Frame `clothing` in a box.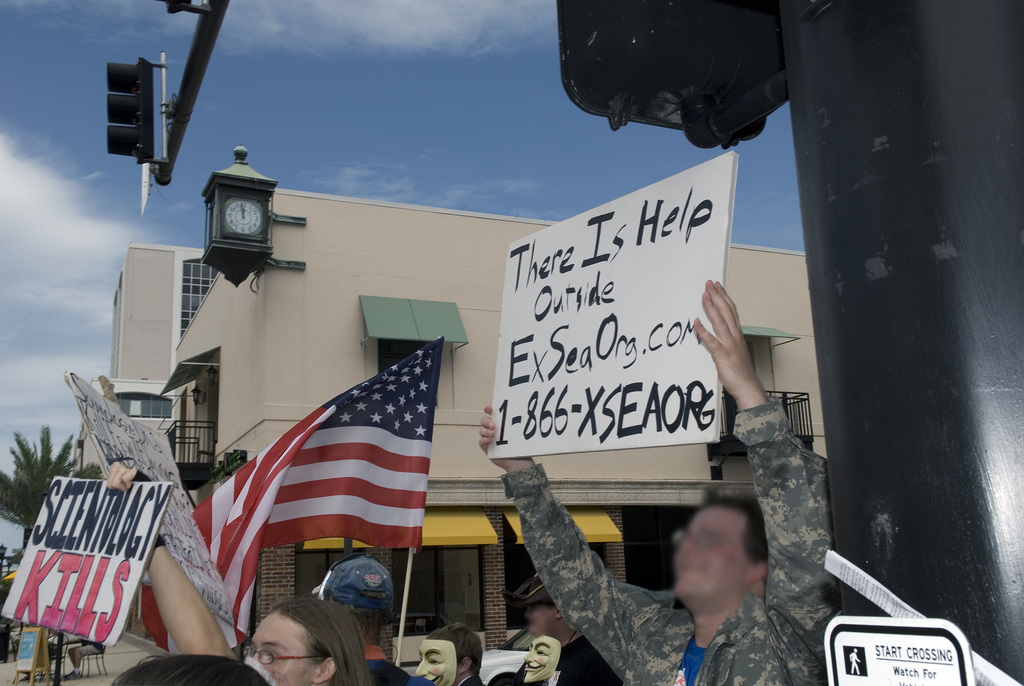
x1=481 y1=367 x2=868 y2=685.
